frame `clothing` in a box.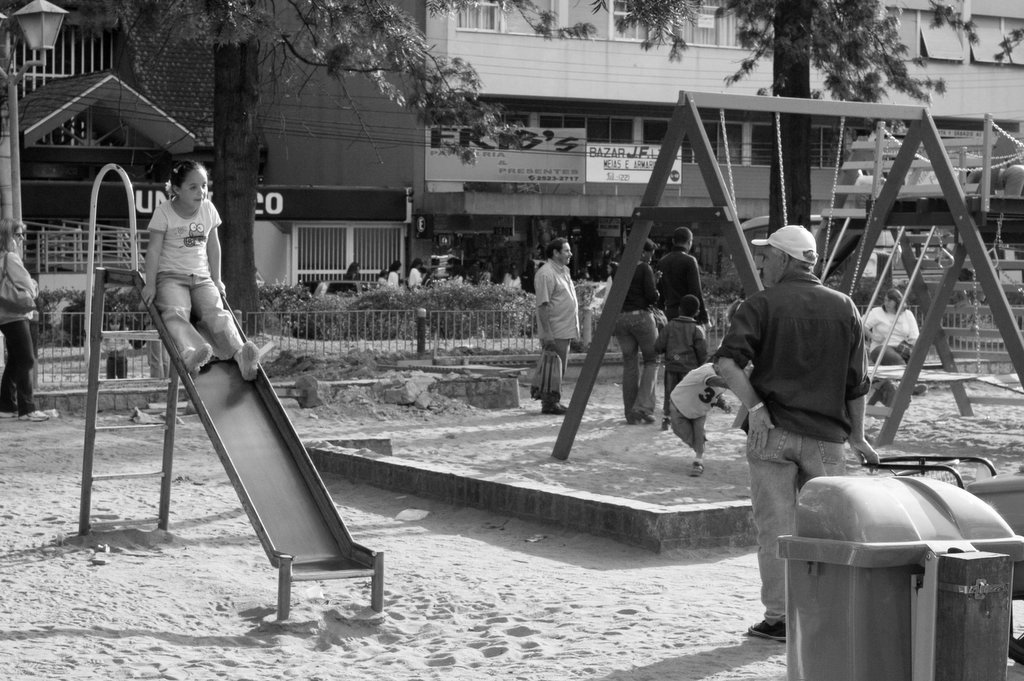
<region>654, 313, 714, 410</region>.
